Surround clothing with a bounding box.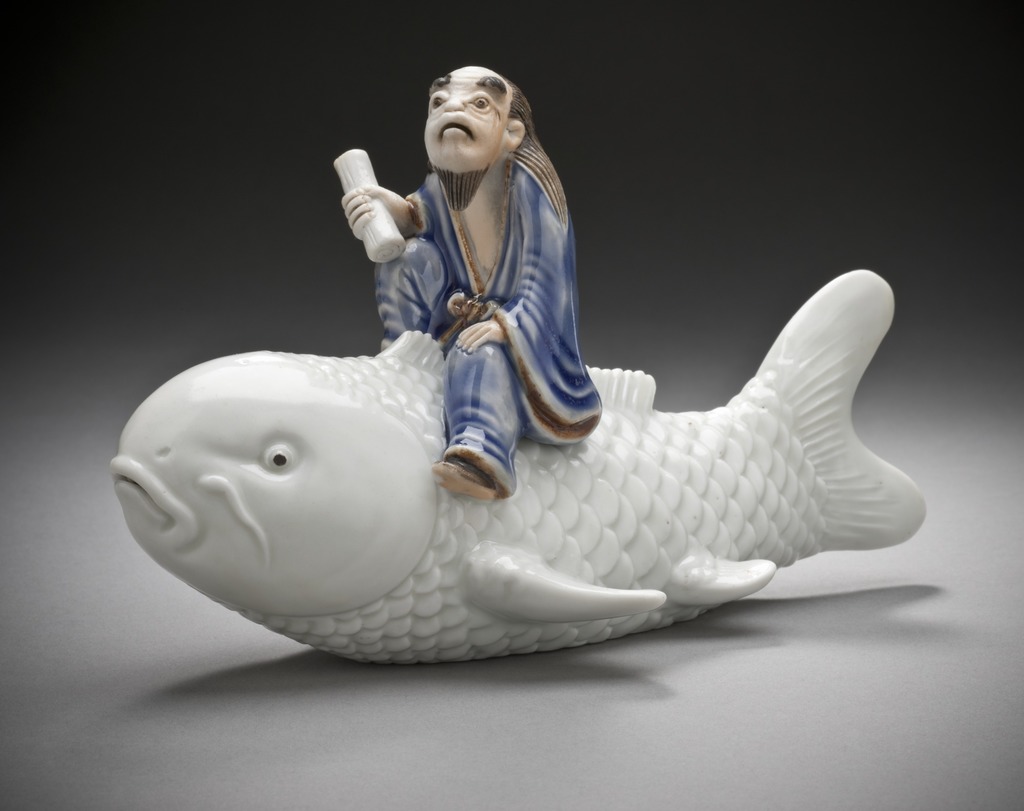
x1=373 y1=150 x2=604 y2=490.
